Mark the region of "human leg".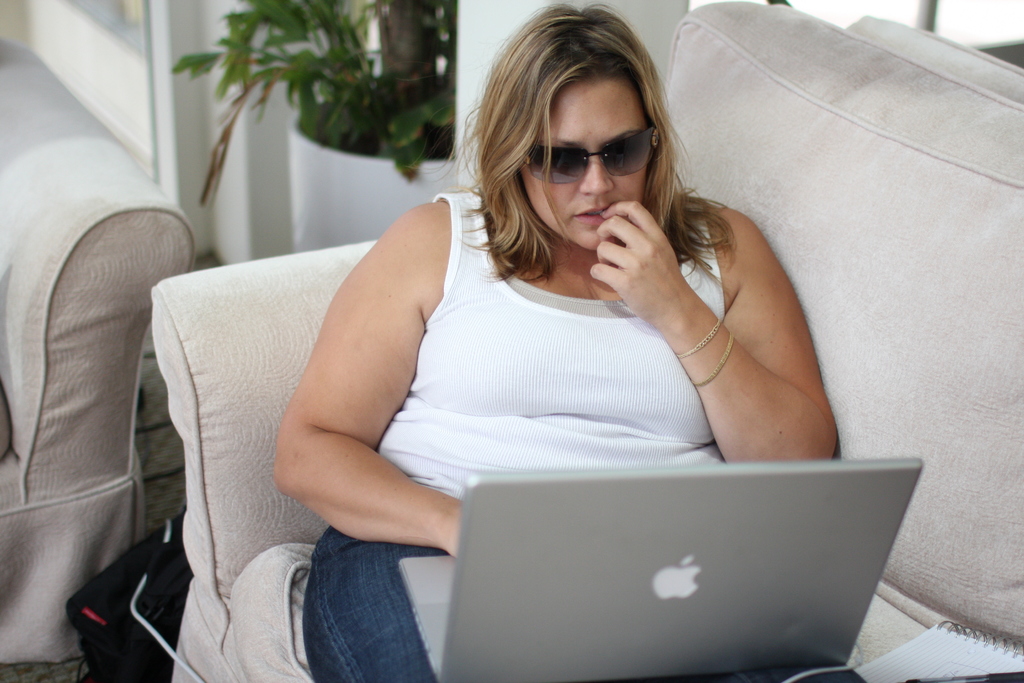
Region: x1=305 y1=525 x2=448 y2=682.
